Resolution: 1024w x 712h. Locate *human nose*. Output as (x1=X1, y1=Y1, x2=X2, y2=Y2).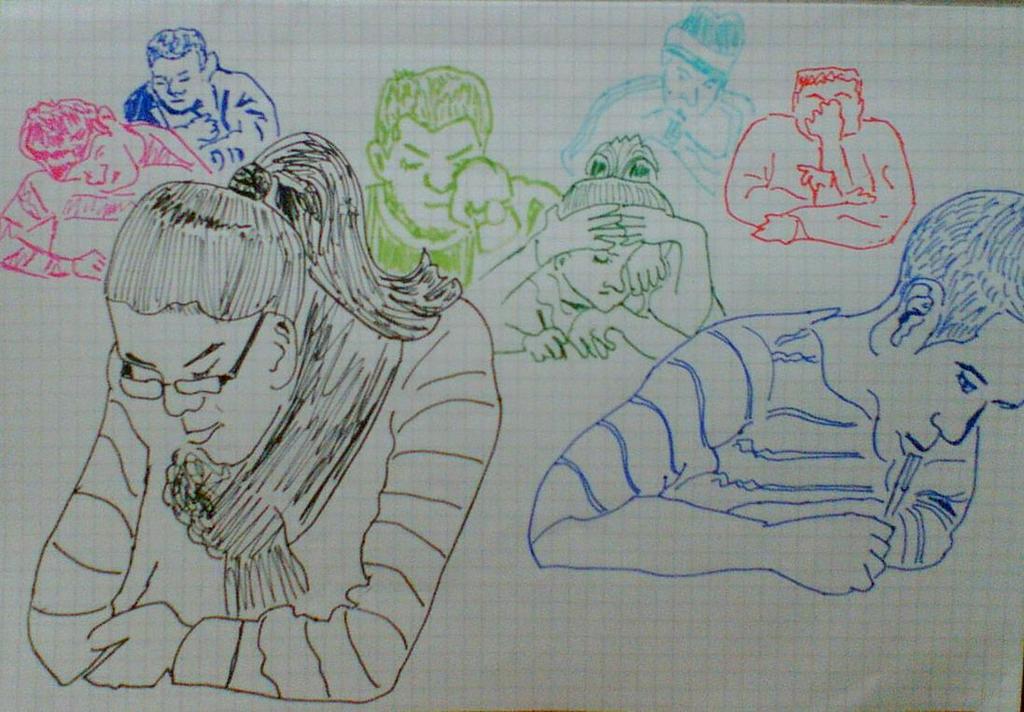
(x1=932, y1=402, x2=988, y2=443).
